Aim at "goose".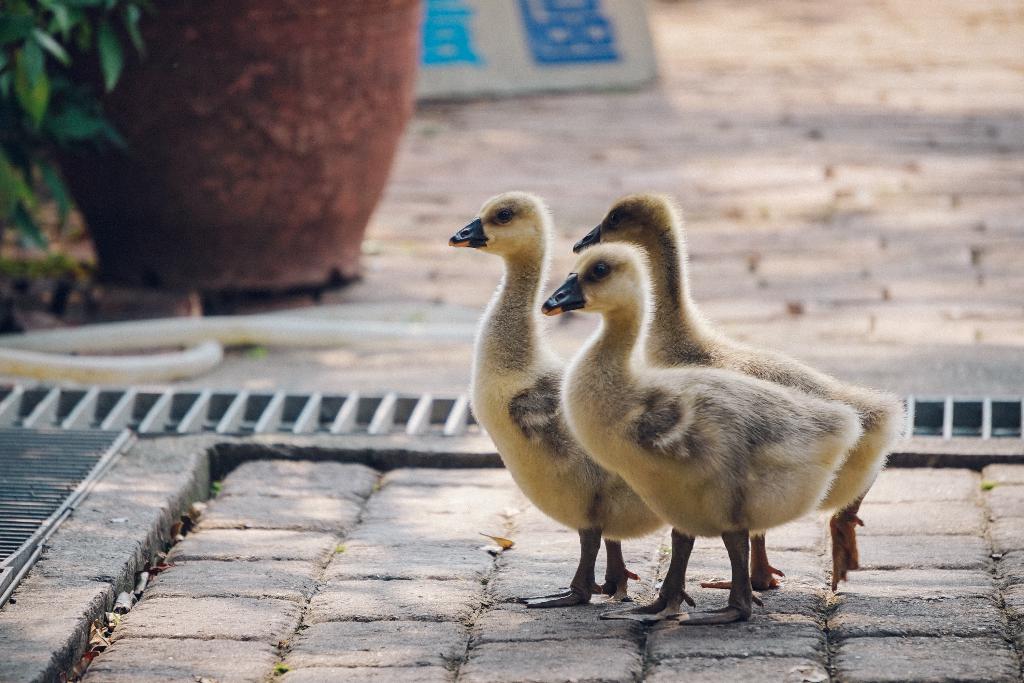
Aimed at left=577, top=191, right=902, bottom=593.
